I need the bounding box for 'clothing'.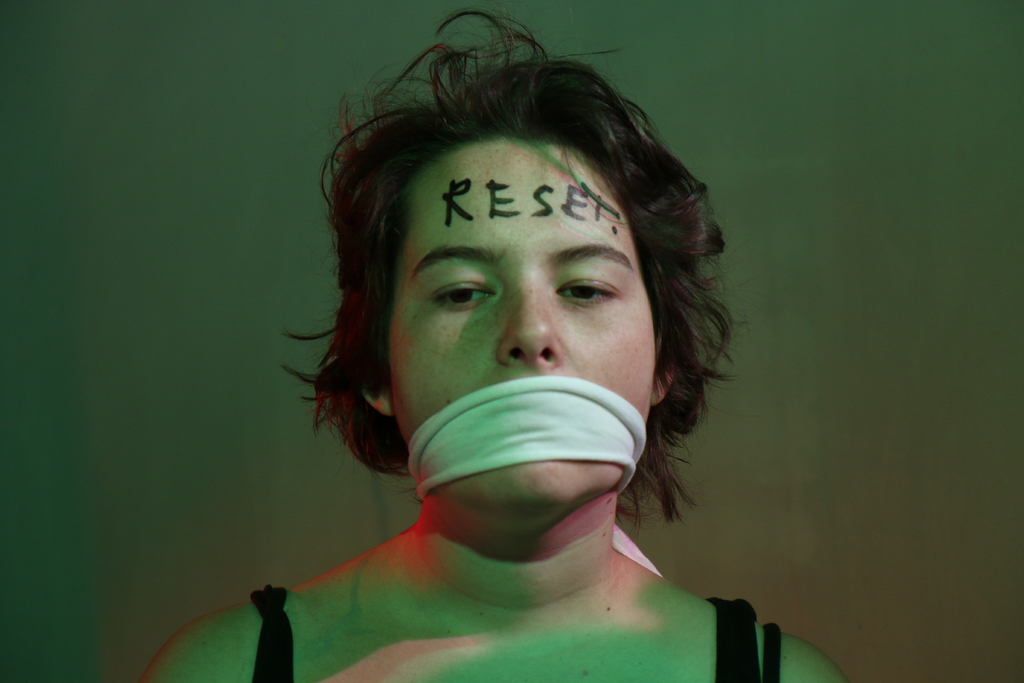
Here it is: 252 587 781 682.
